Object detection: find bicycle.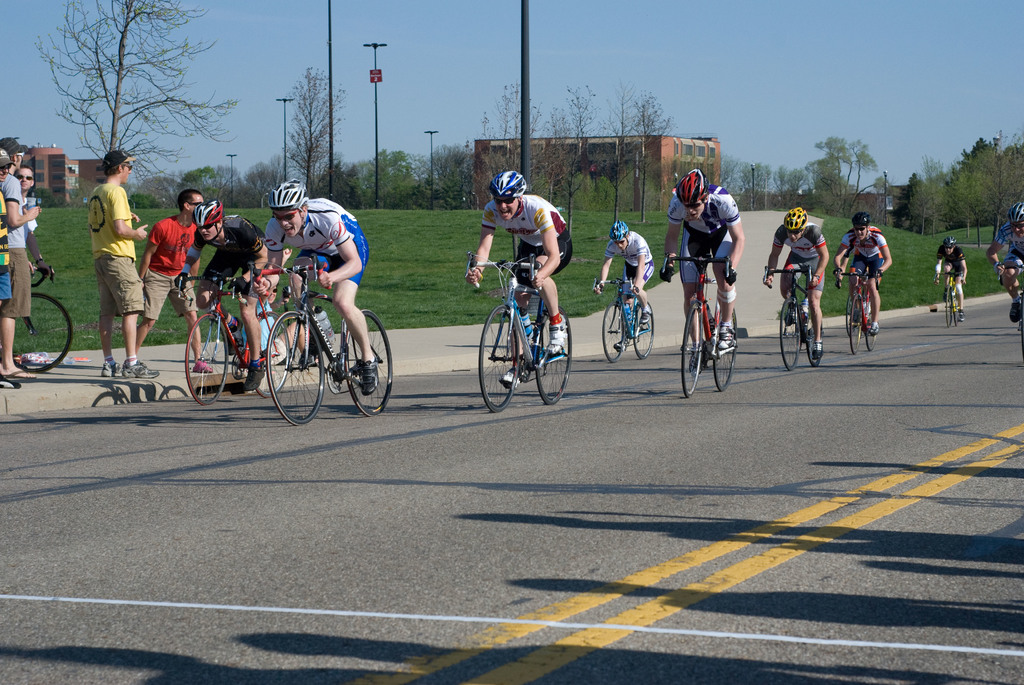
x1=595, y1=278, x2=658, y2=357.
